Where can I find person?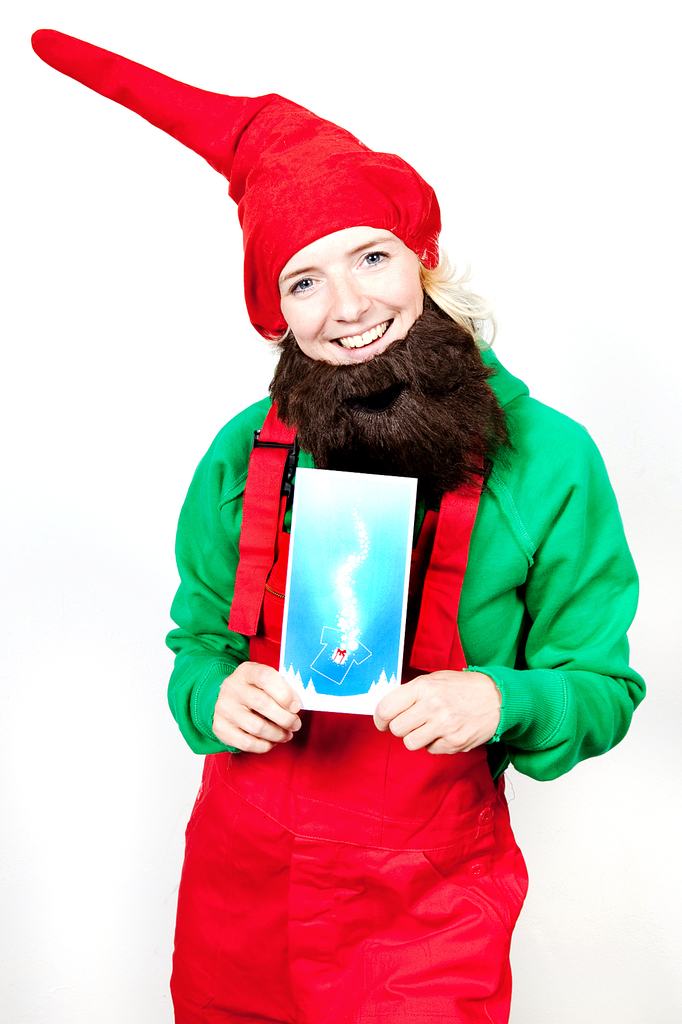
You can find it at crop(59, 44, 620, 988).
